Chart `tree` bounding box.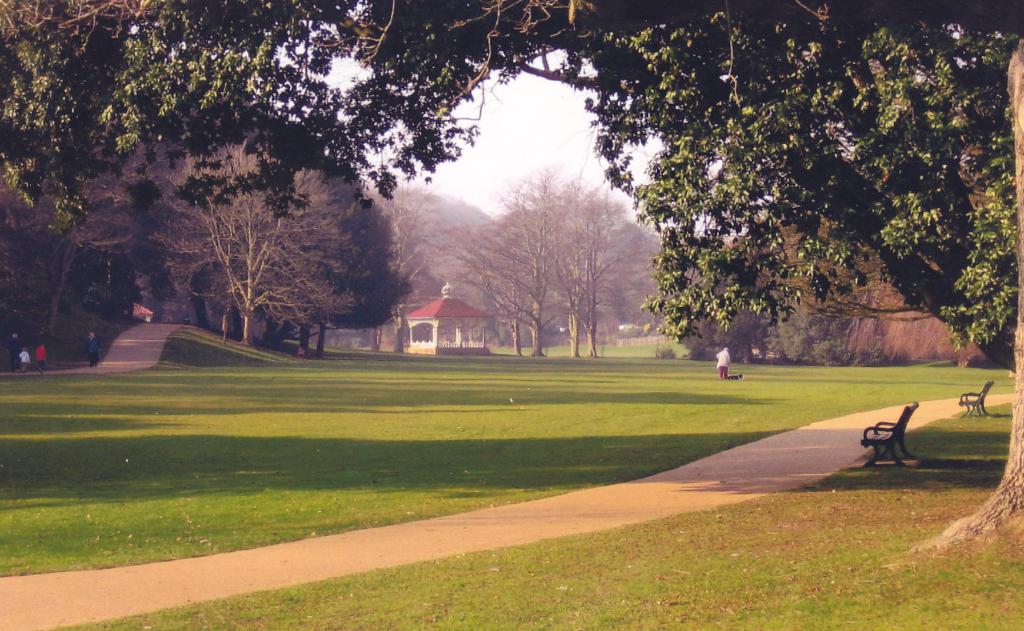
Charted: [253,152,413,359].
